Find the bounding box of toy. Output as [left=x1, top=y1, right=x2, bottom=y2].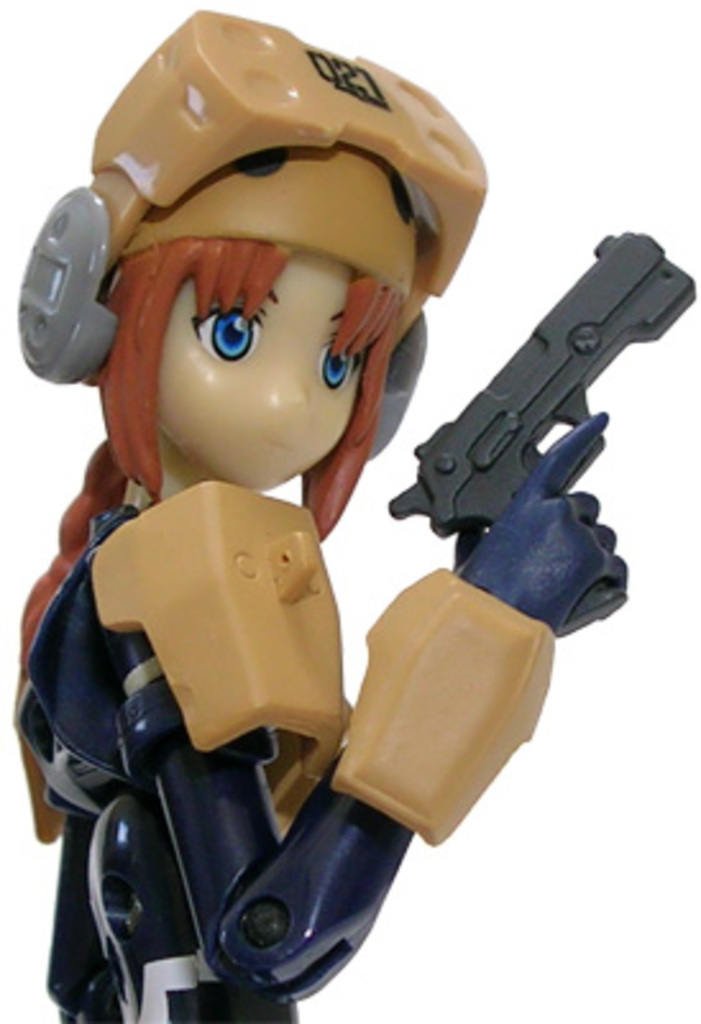
[left=0, top=31, right=540, bottom=957].
